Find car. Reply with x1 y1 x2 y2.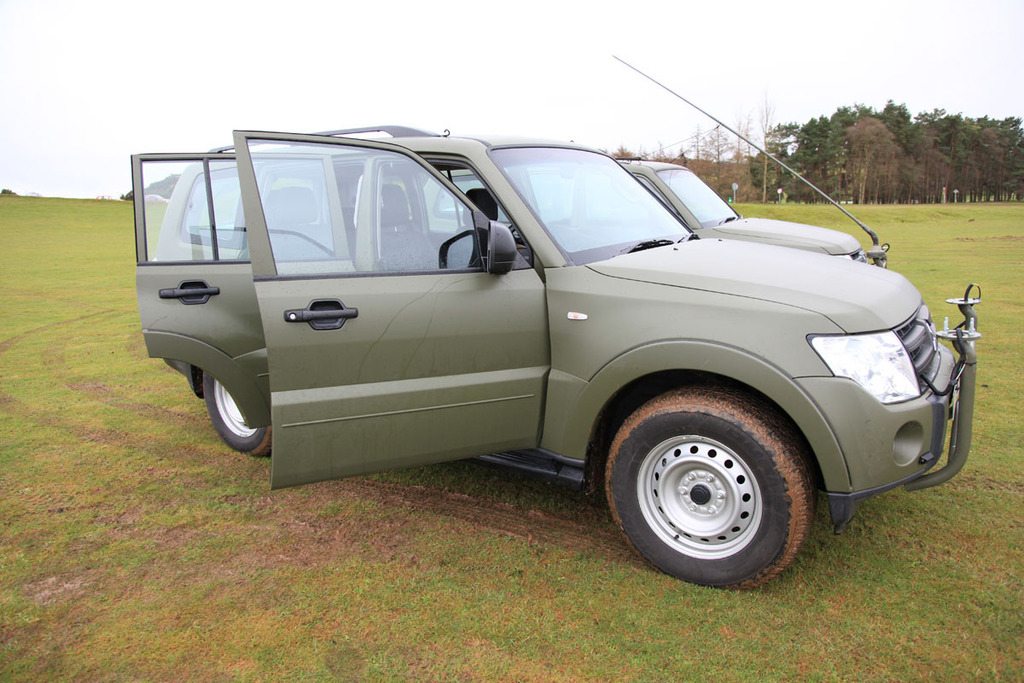
145 190 170 201.
